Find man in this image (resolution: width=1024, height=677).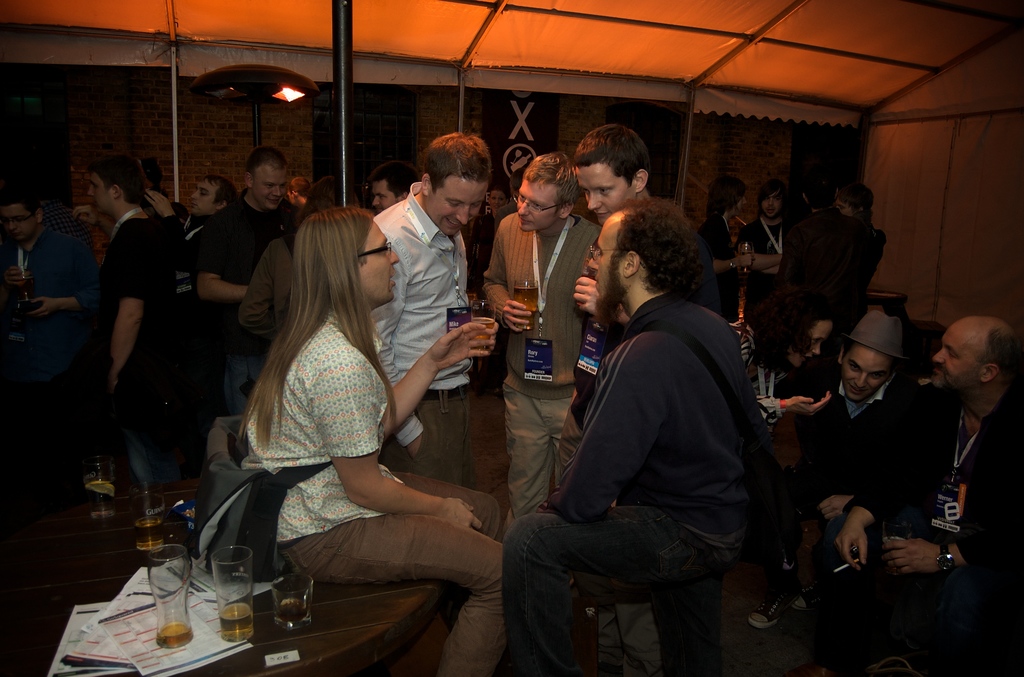
box(740, 186, 791, 323).
